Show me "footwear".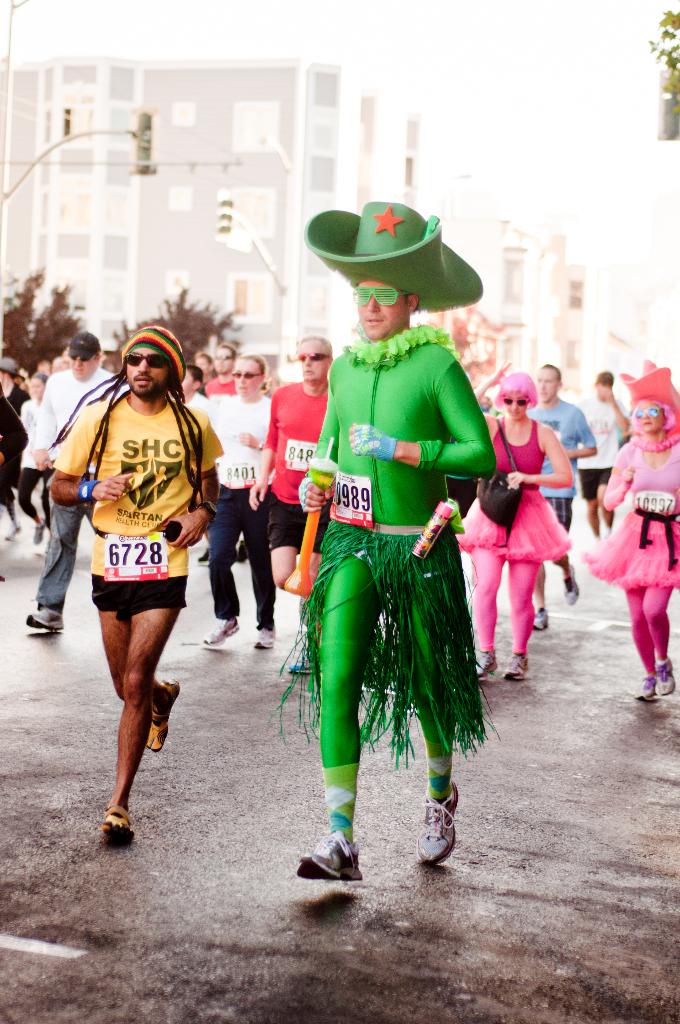
"footwear" is here: (419, 789, 459, 867).
